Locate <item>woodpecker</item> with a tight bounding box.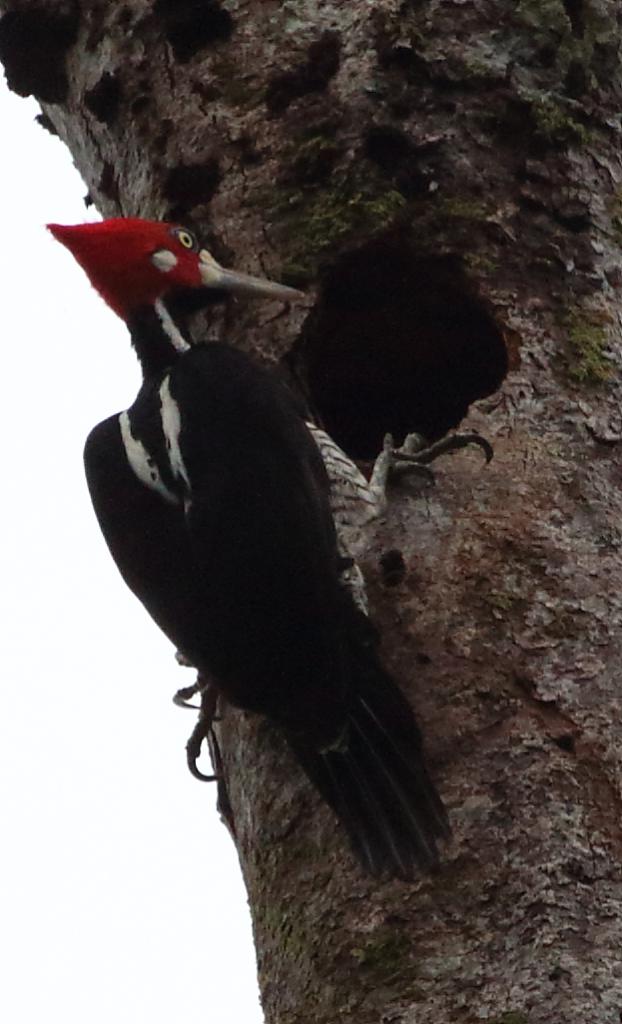
BBox(46, 223, 495, 881).
